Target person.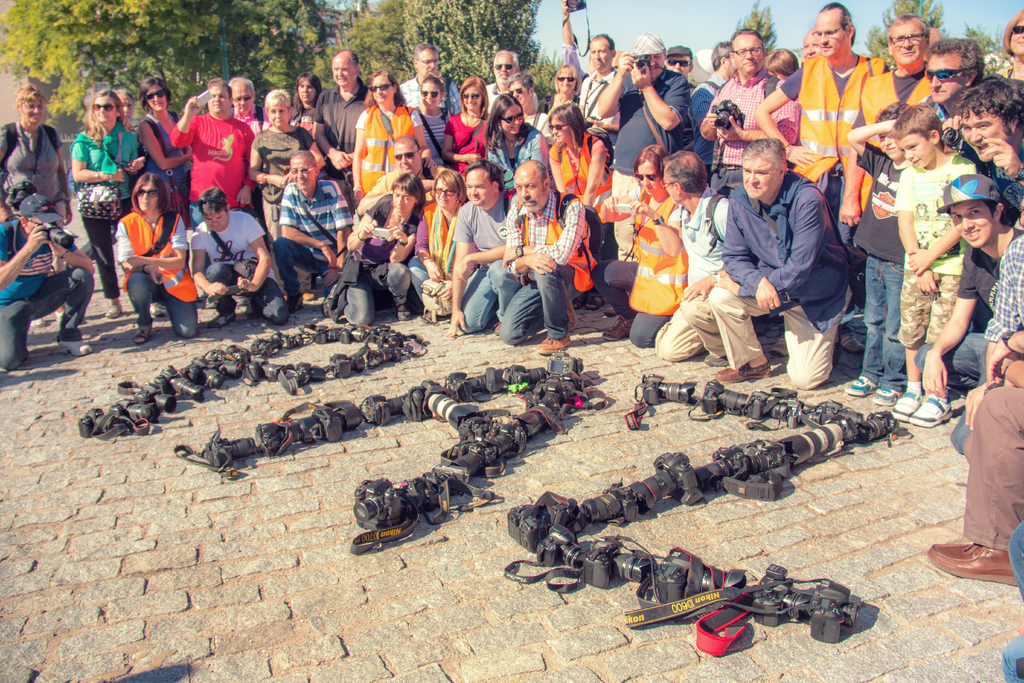
Target region: (x1=924, y1=361, x2=1023, y2=587).
